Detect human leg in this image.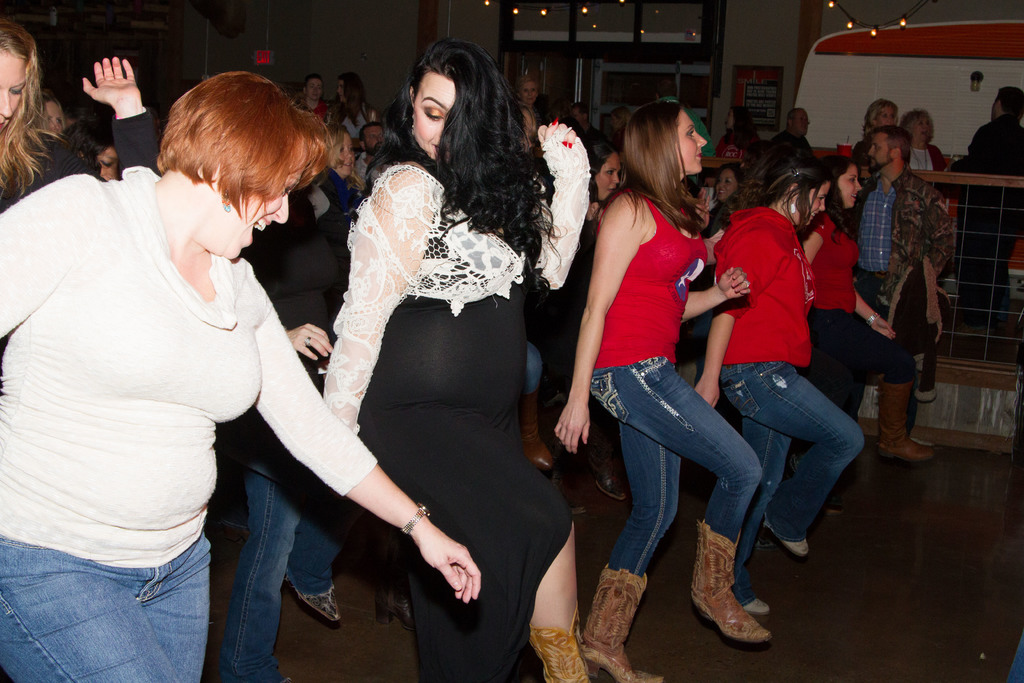
Detection: x1=724, y1=409, x2=776, y2=614.
